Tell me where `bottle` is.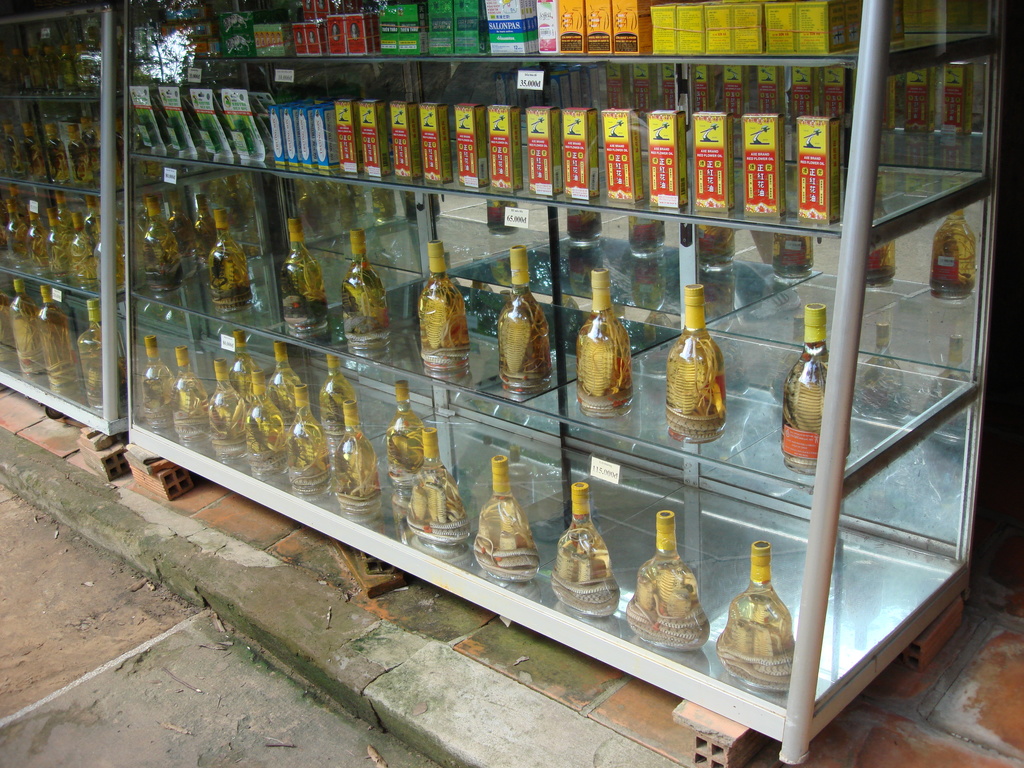
`bottle` is at region(342, 218, 394, 373).
